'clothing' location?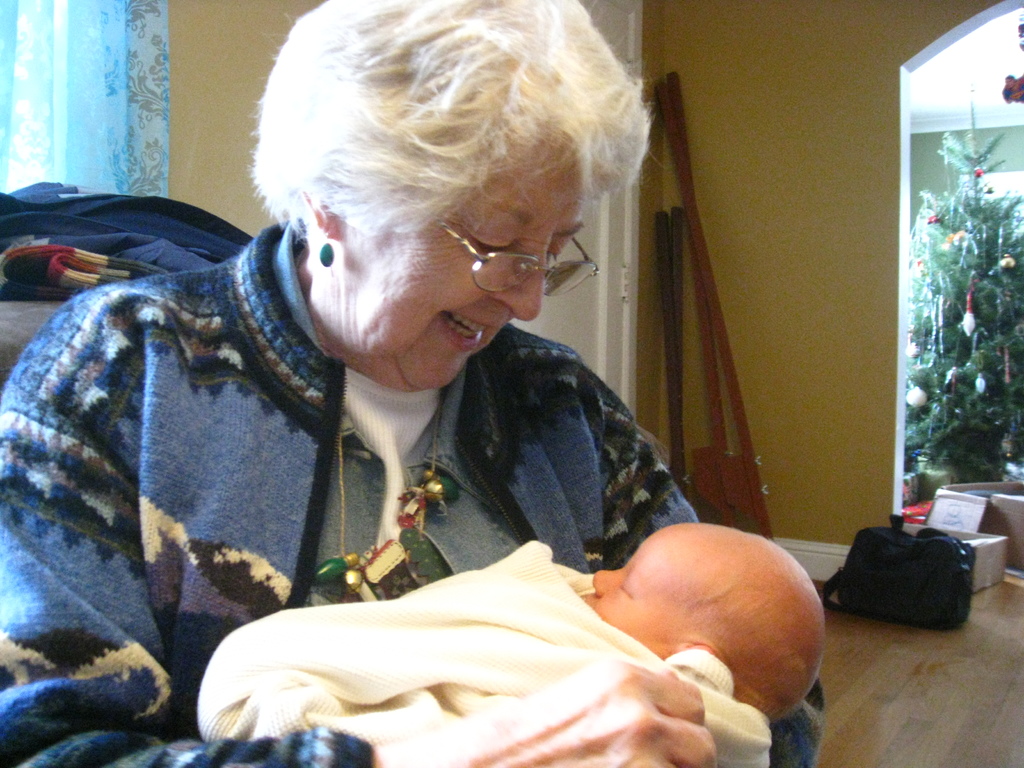
locate(29, 173, 795, 749)
